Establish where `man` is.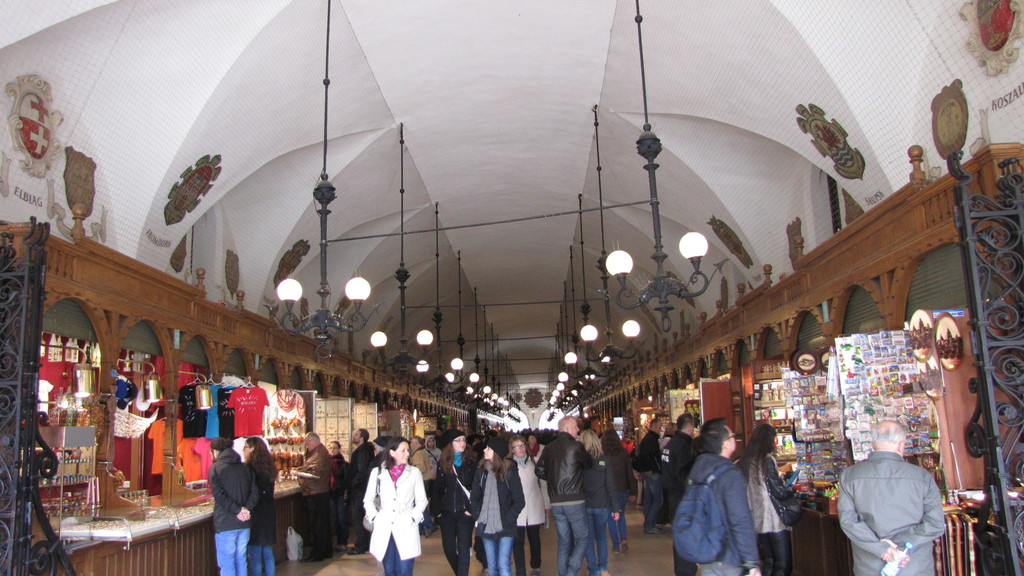
Established at Rect(846, 416, 961, 573).
